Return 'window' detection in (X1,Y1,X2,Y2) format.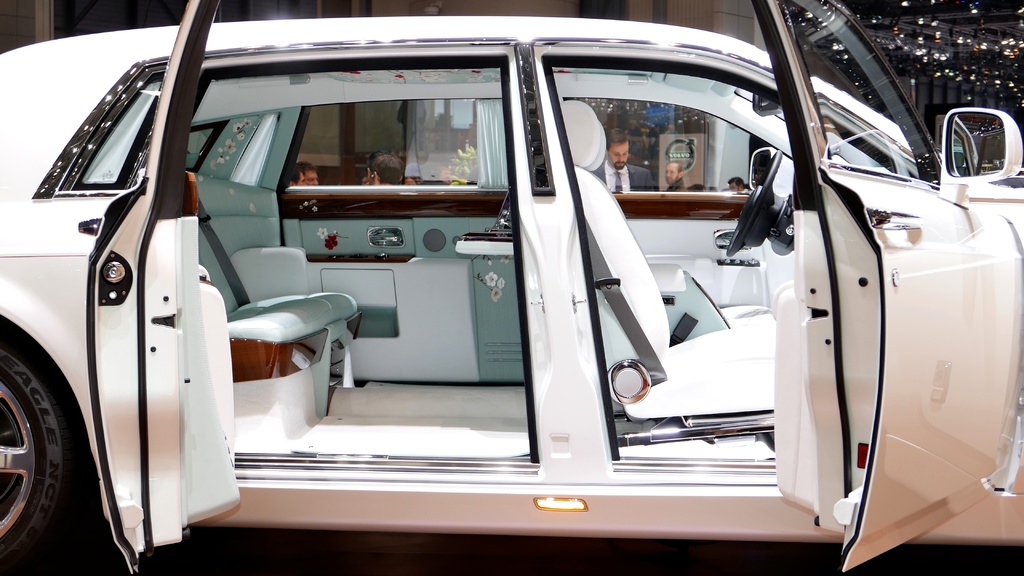
(785,0,938,191).
